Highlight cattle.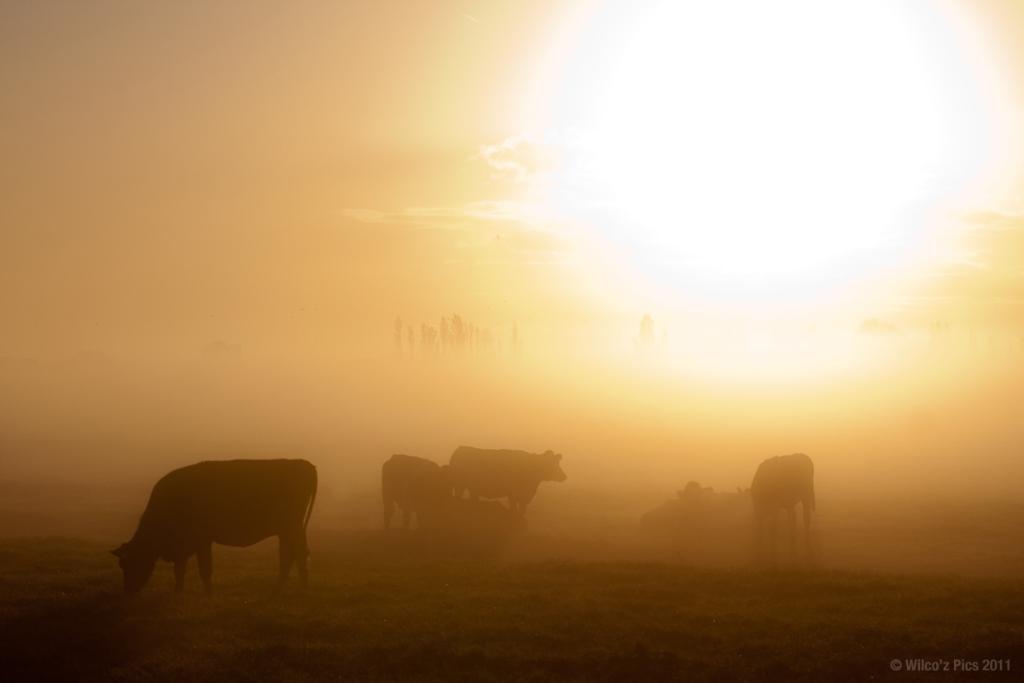
Highlighted region: crop(444, 448, 567, 532).
